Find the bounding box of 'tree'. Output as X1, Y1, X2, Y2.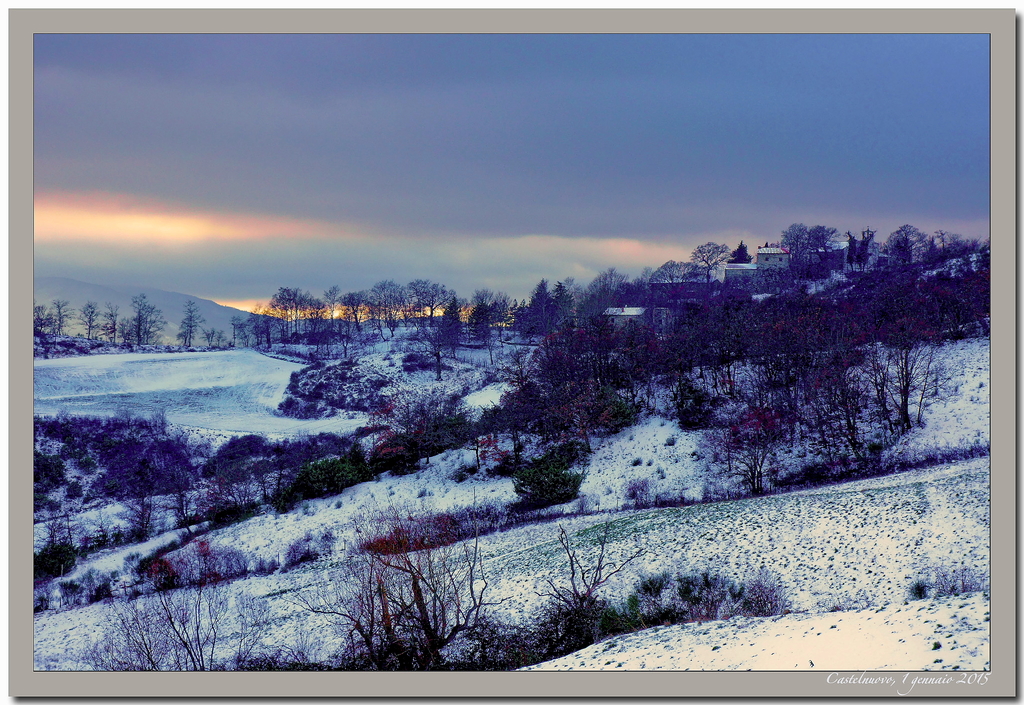
442, 297, 457, 340.
